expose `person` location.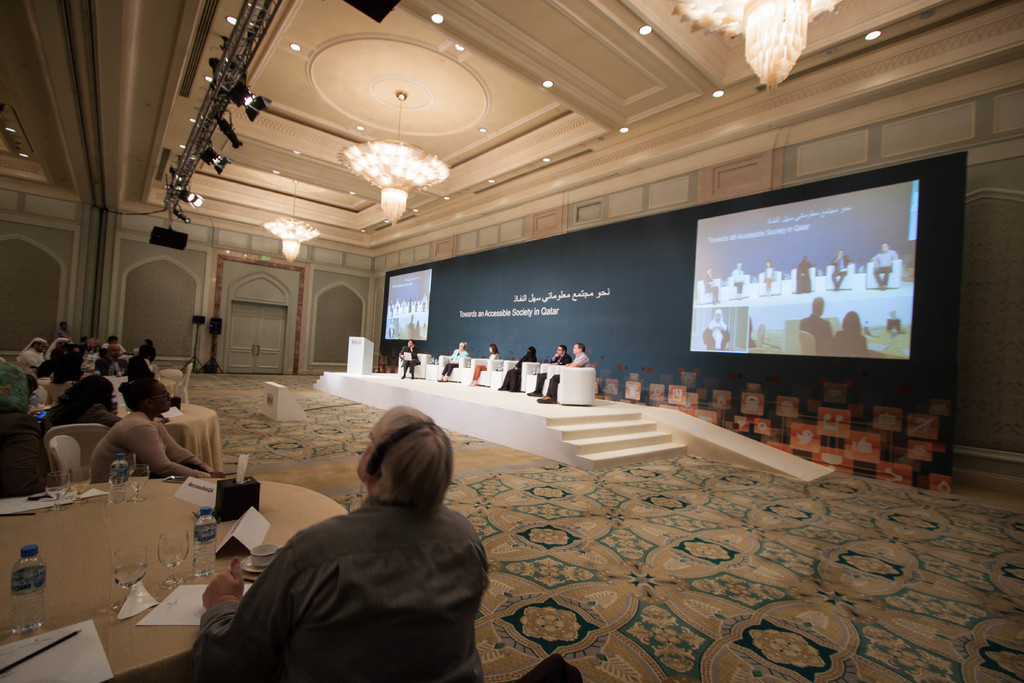
Exposed at (98,335,133,360).
